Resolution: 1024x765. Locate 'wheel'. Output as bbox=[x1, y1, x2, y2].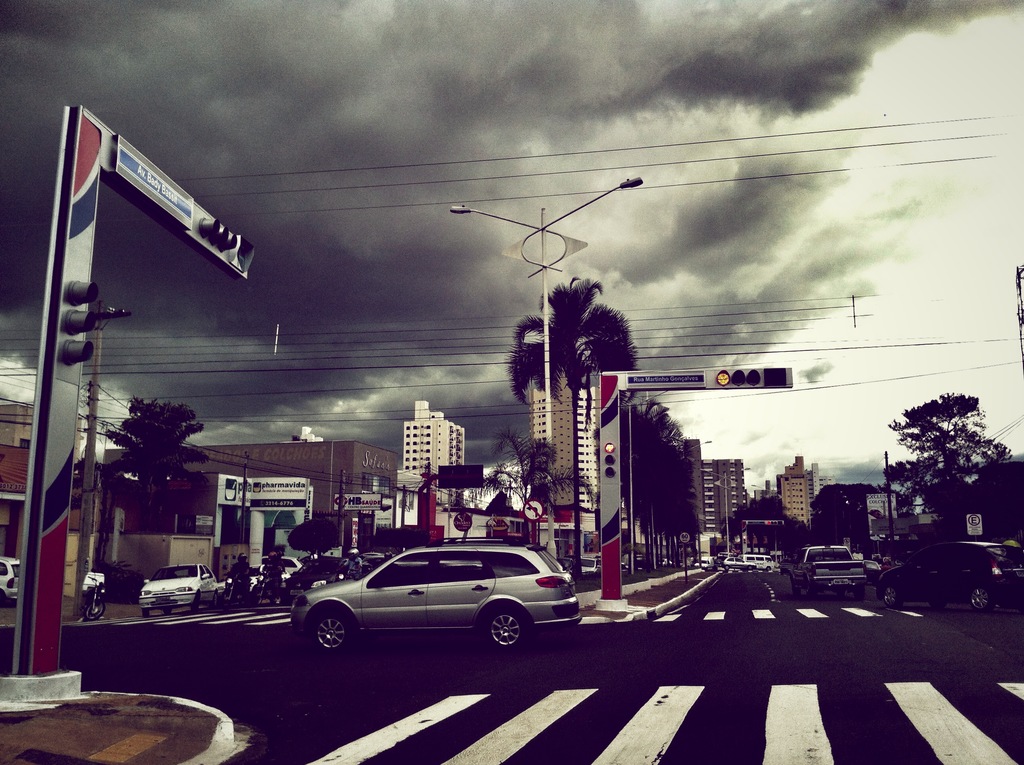
bbox=[84, 600, 107, 620].
